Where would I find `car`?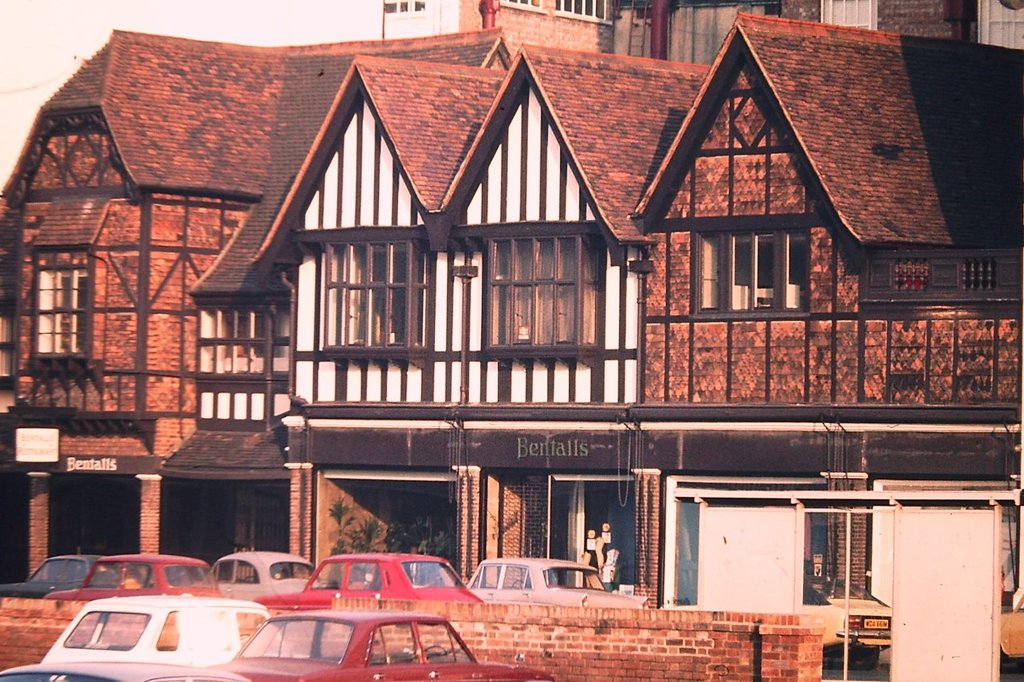
At x1=74, y1=545, x2=224, y2=604.
